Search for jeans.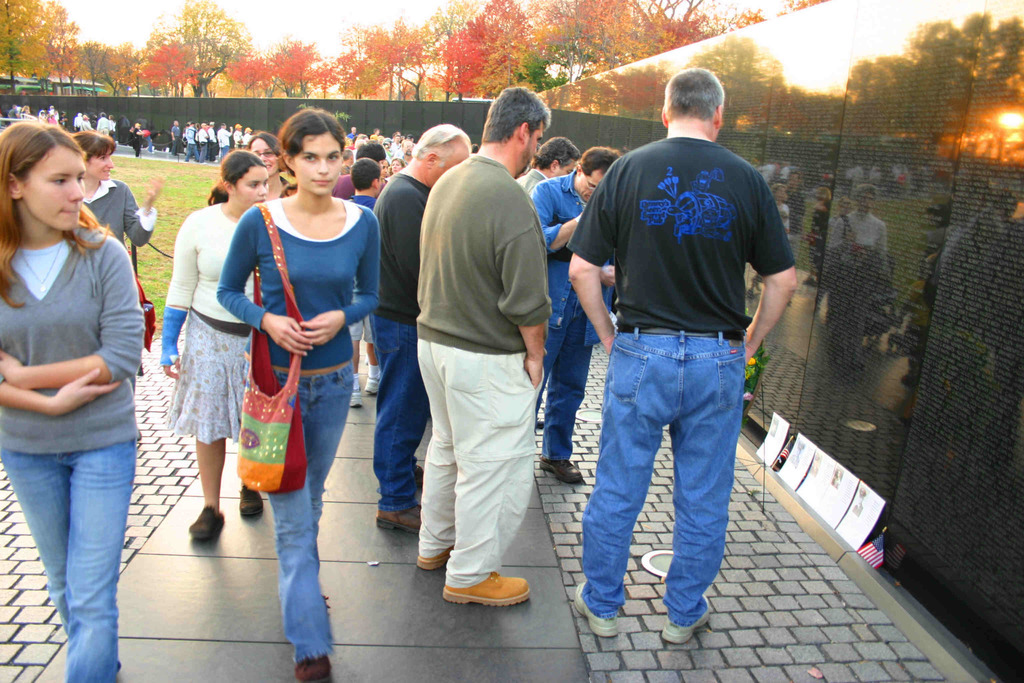
Found at 533, 295, 595, 461.
